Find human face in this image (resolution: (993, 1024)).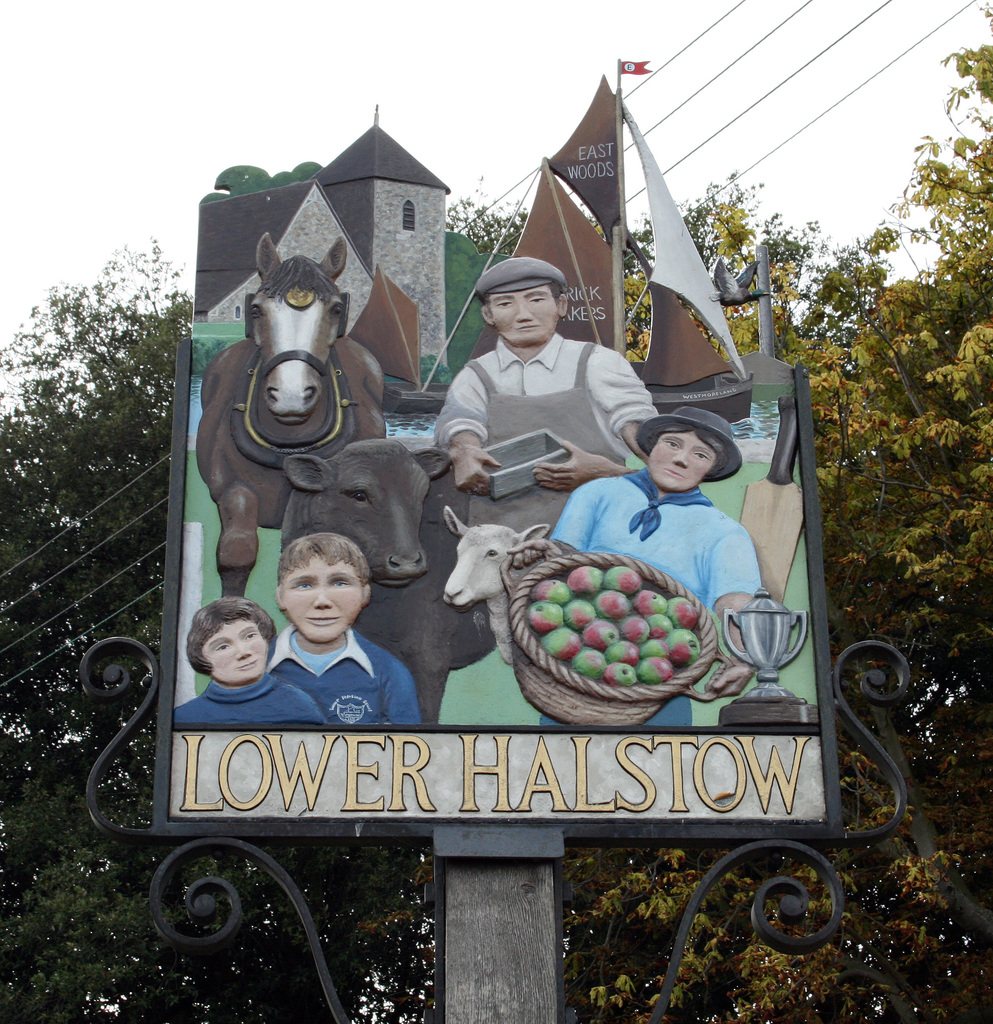
bbox(488, 288, 560, 340).
